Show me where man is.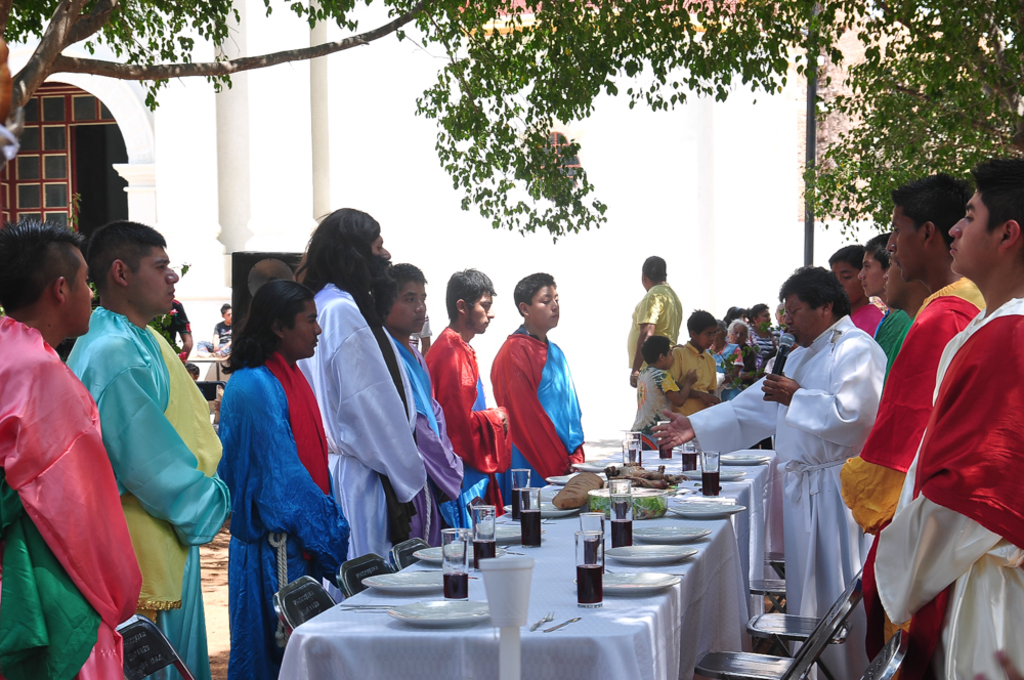
man is at bbox=(215, 281, 350, 679).
